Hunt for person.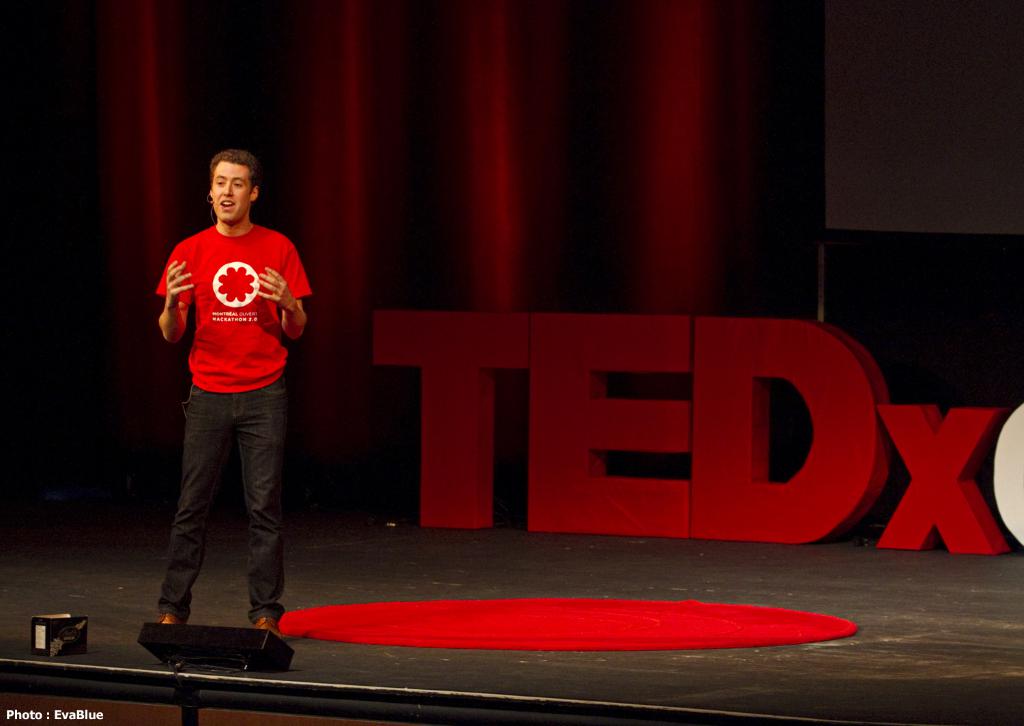
Hunted down at box=[158, 146, 307, 634].
